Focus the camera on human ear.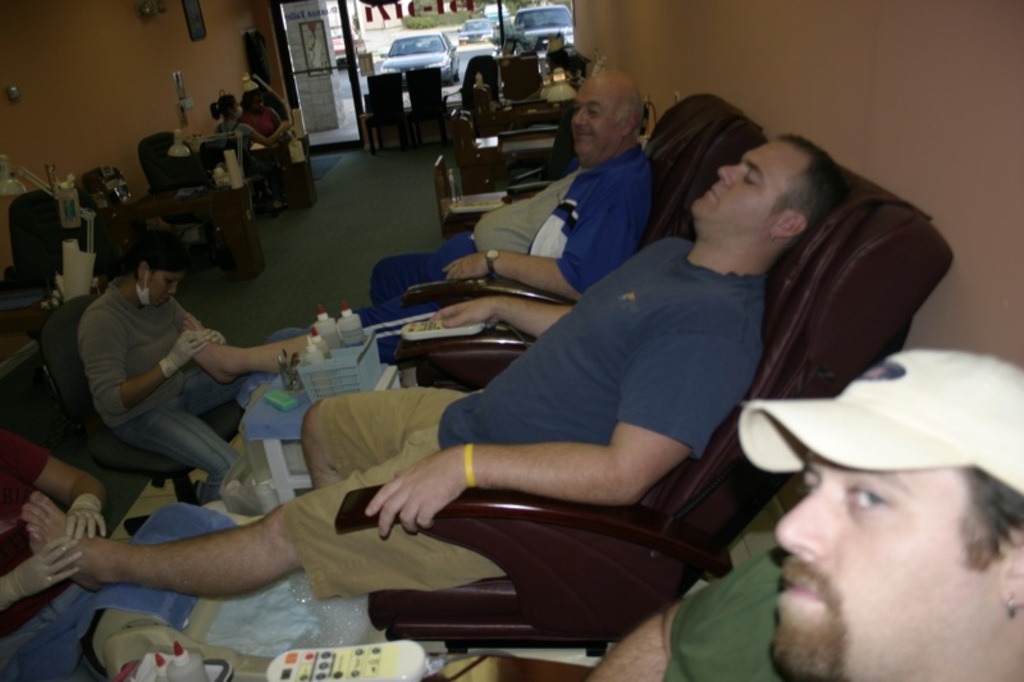
Focus region: [136,264,152,282].
